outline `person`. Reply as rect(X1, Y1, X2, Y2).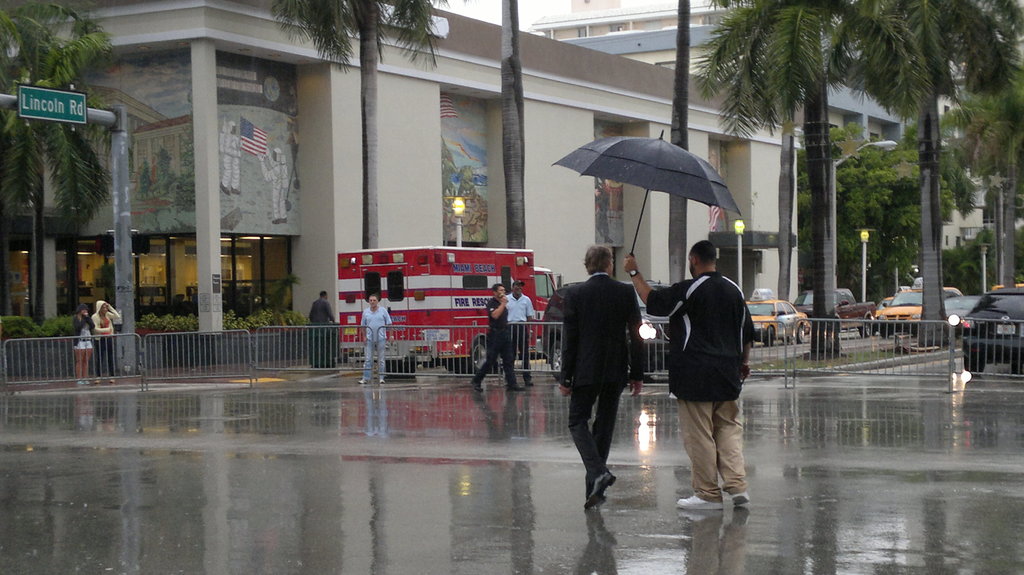
rect(303, 292, 339, 368).
